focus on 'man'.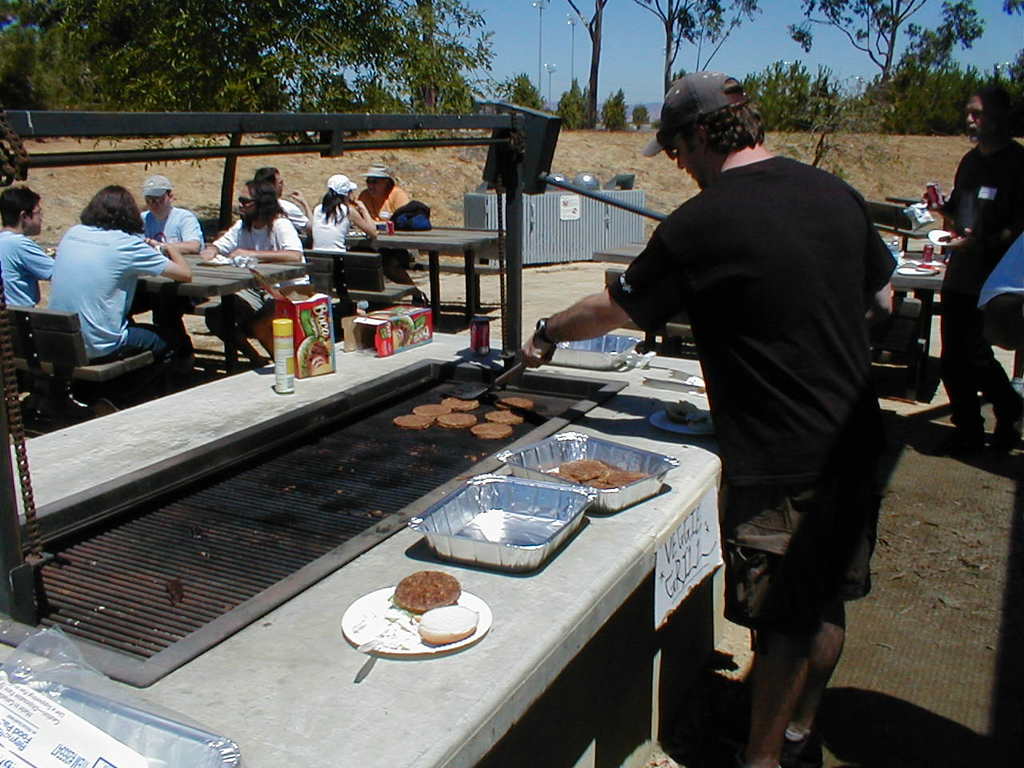
Focused at box(133, 171, 207, 255).
